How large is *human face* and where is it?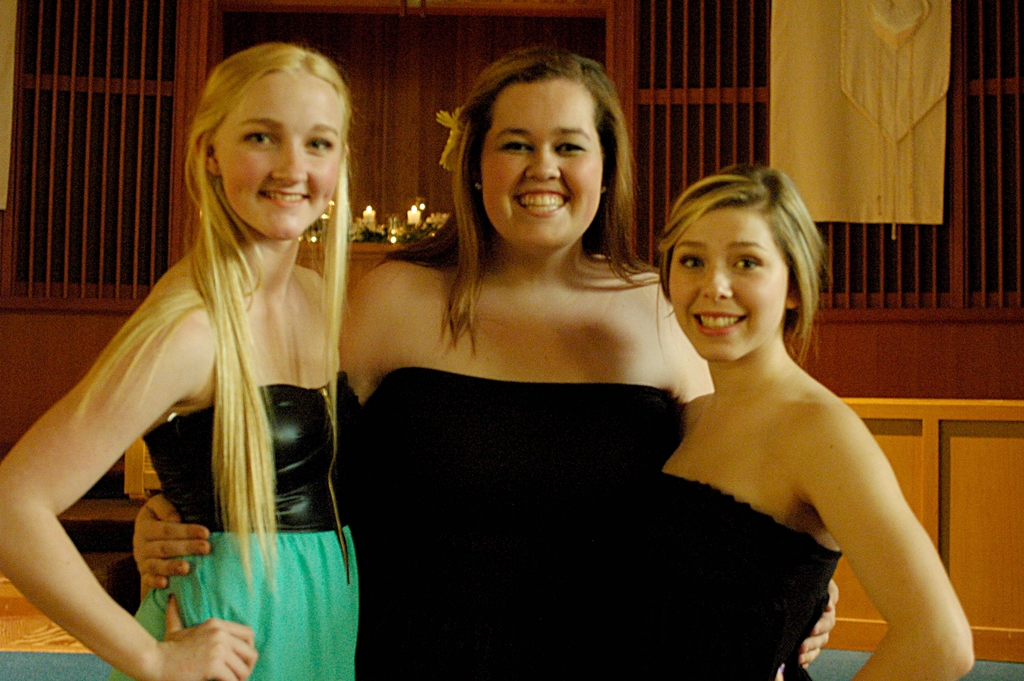
Bounding box: (left=666, top=208, right=788, bottom=366).
